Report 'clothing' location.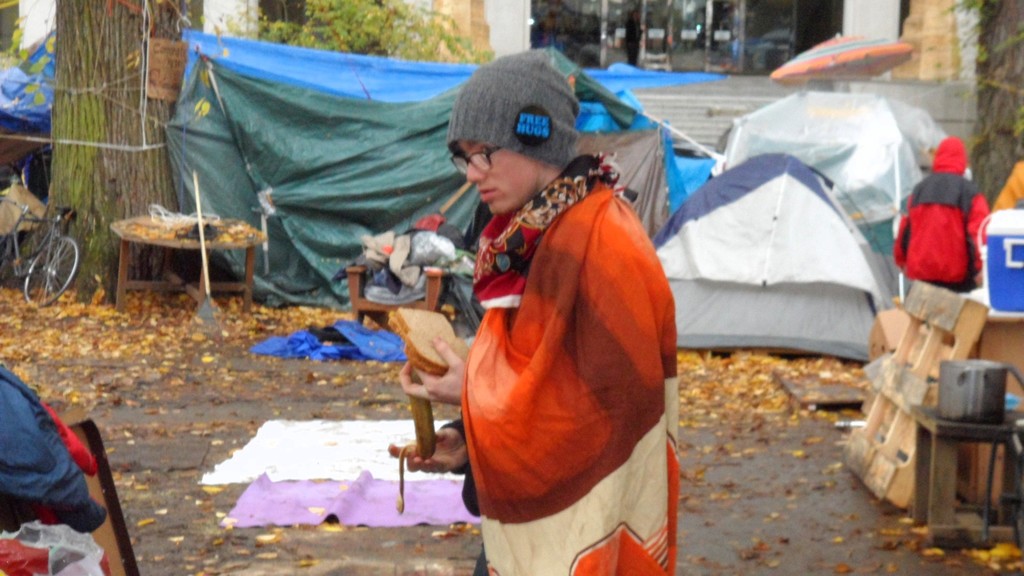
Report: Rect(898, 132, 979, 285).
